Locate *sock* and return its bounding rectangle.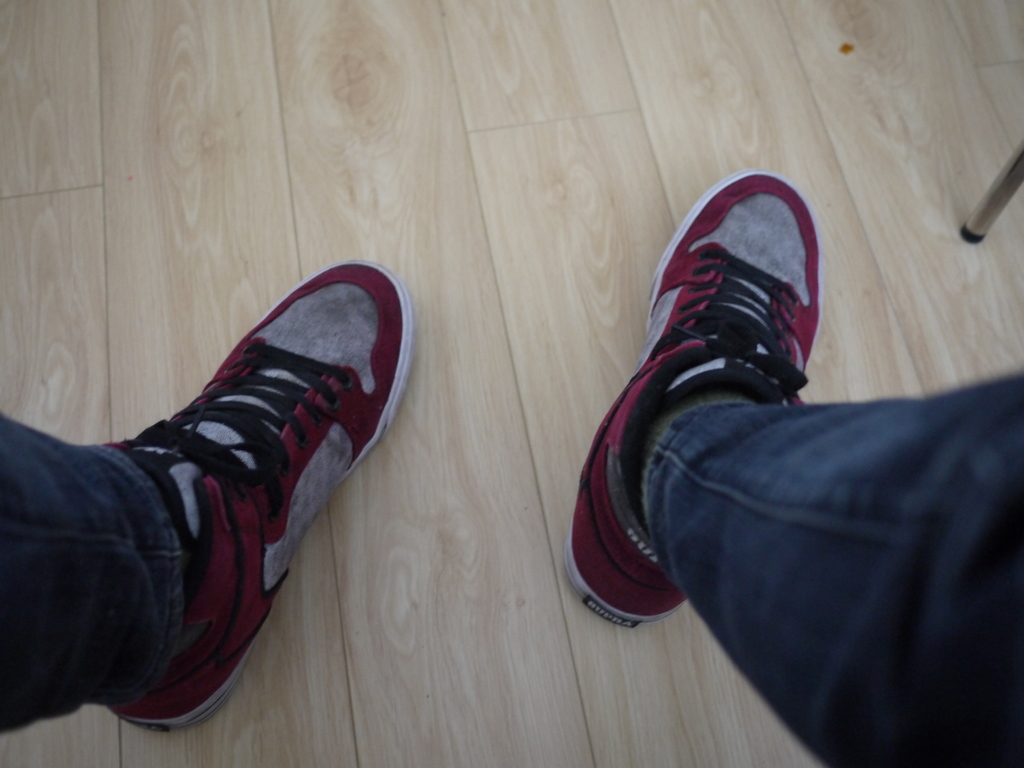
crop(183, 550, 193, 607).
